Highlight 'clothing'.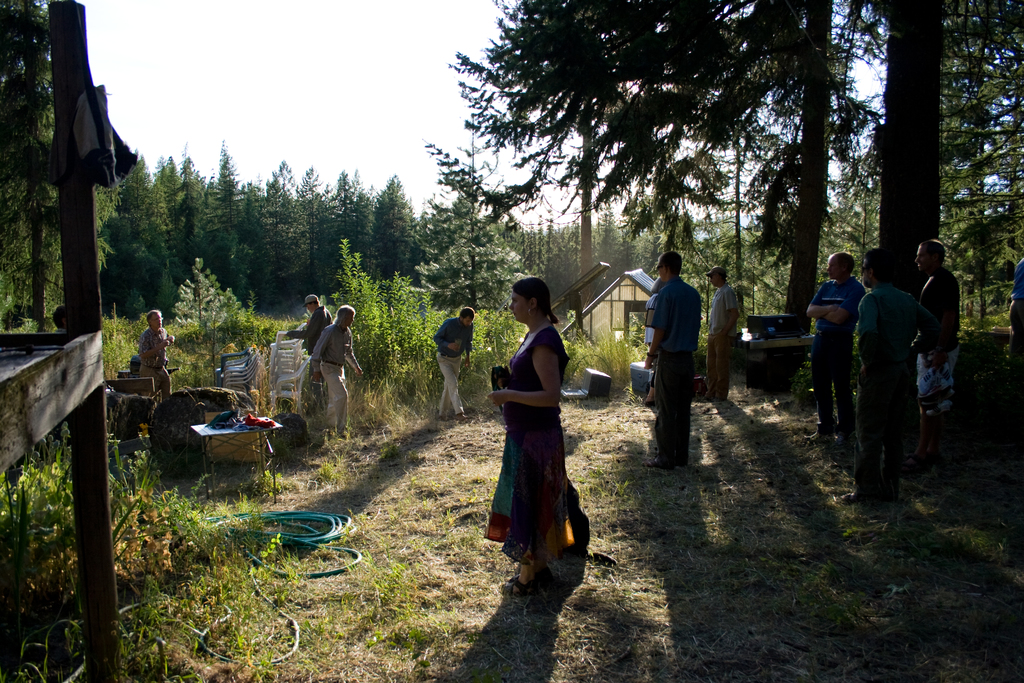
Highlighted region: 705,281,744,398.
